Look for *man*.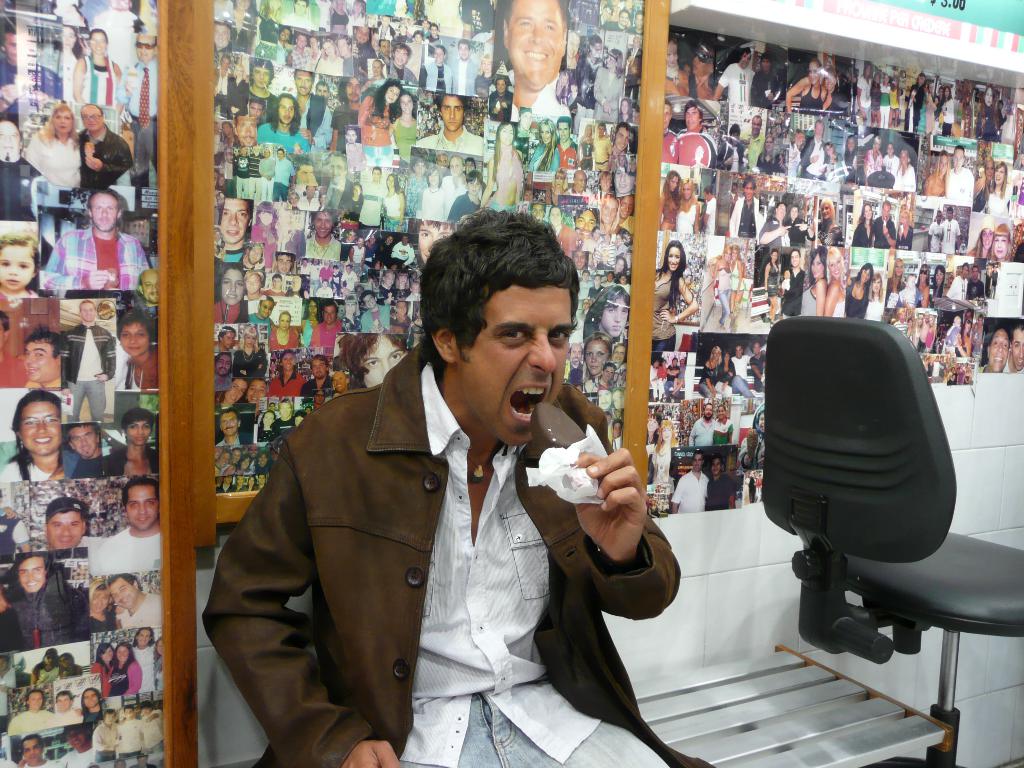
Found: <region>715, 47, 755, 102</region>.
